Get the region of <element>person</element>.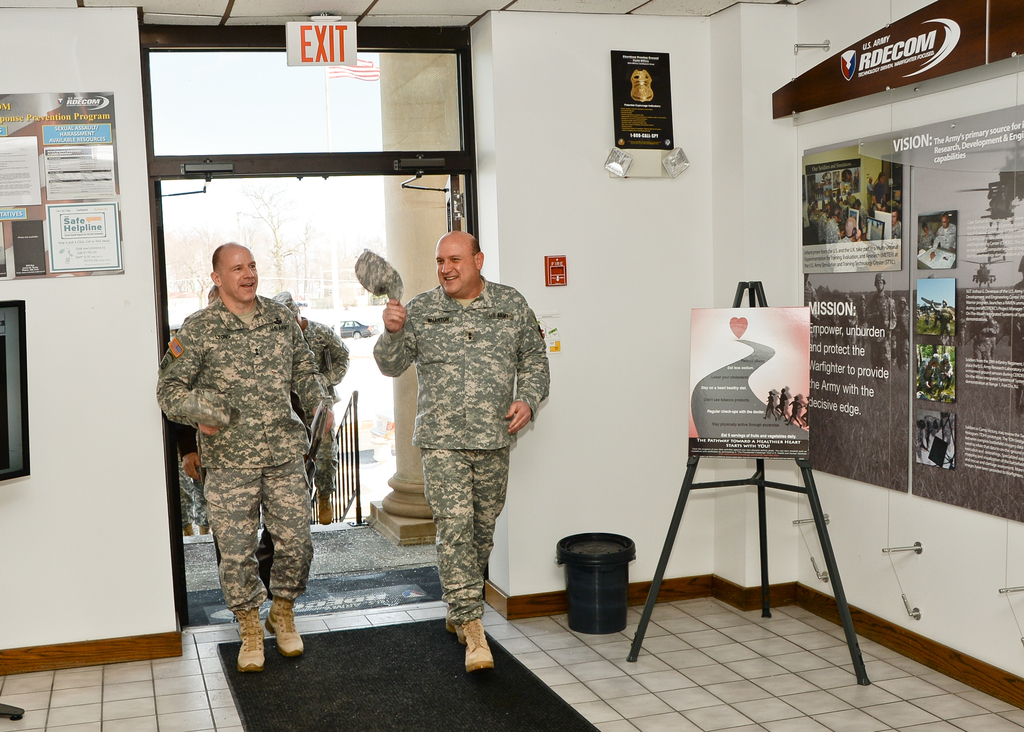
[x1=852, y1=196, x2=866, y2=220].
